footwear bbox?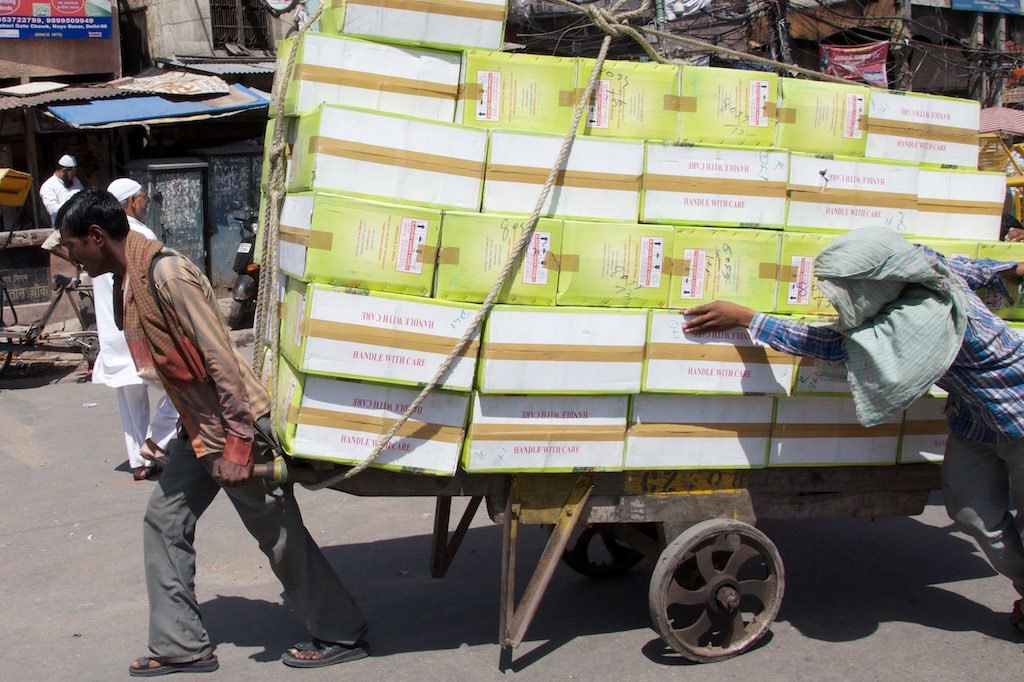
1012 591 1023 633
